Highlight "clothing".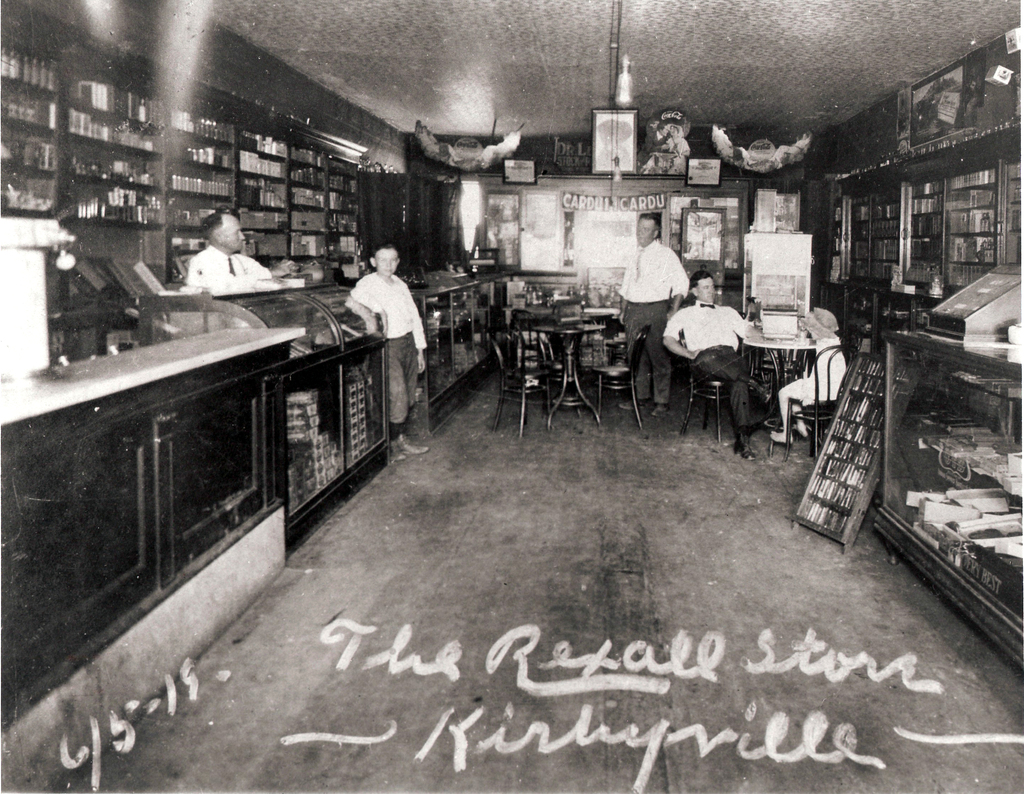
Highlighted region: BBox(348, 268, 428, 424).
